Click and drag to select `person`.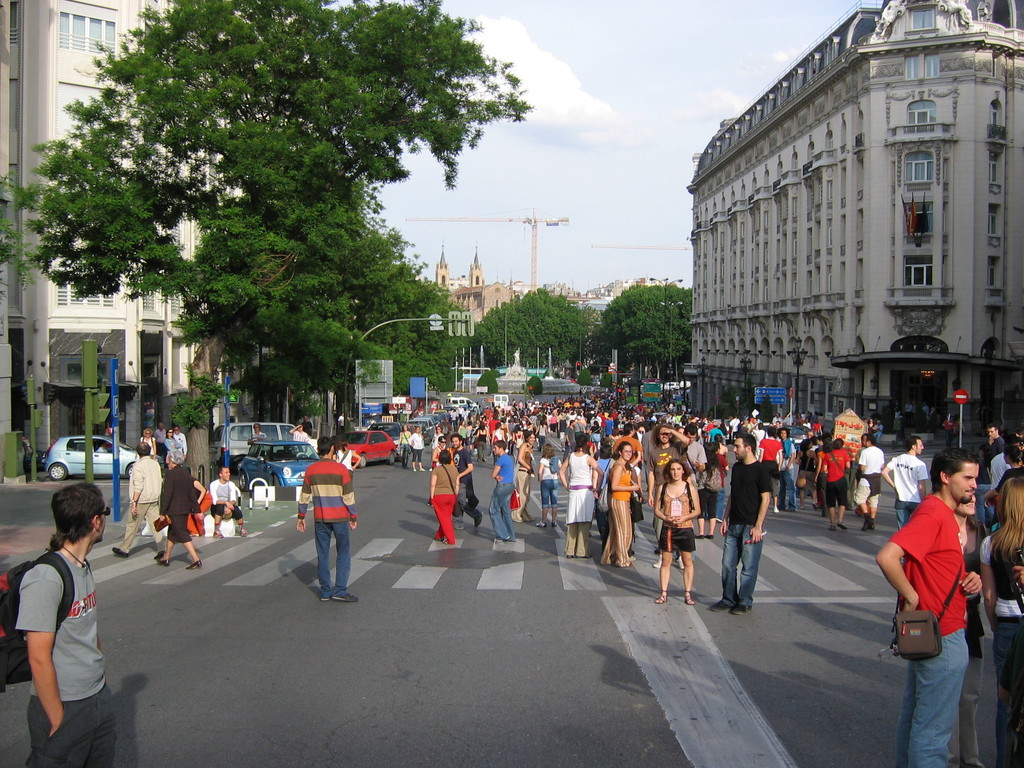
Selection: [x1=433, y1=450, x2=456, y2=541].
